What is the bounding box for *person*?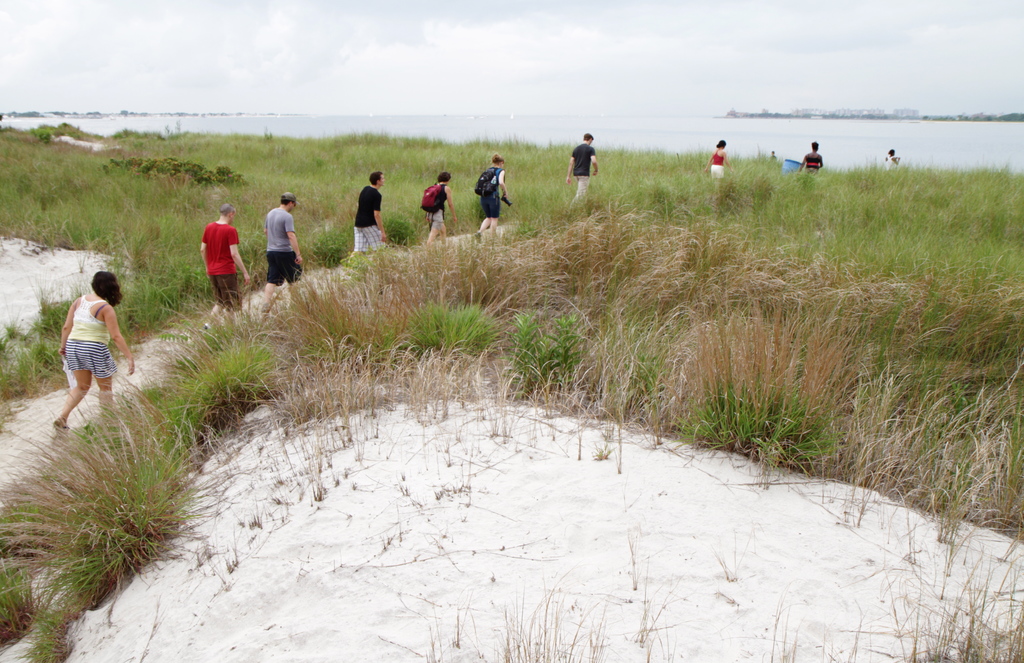
bbox(253, 193, 305, 323).
